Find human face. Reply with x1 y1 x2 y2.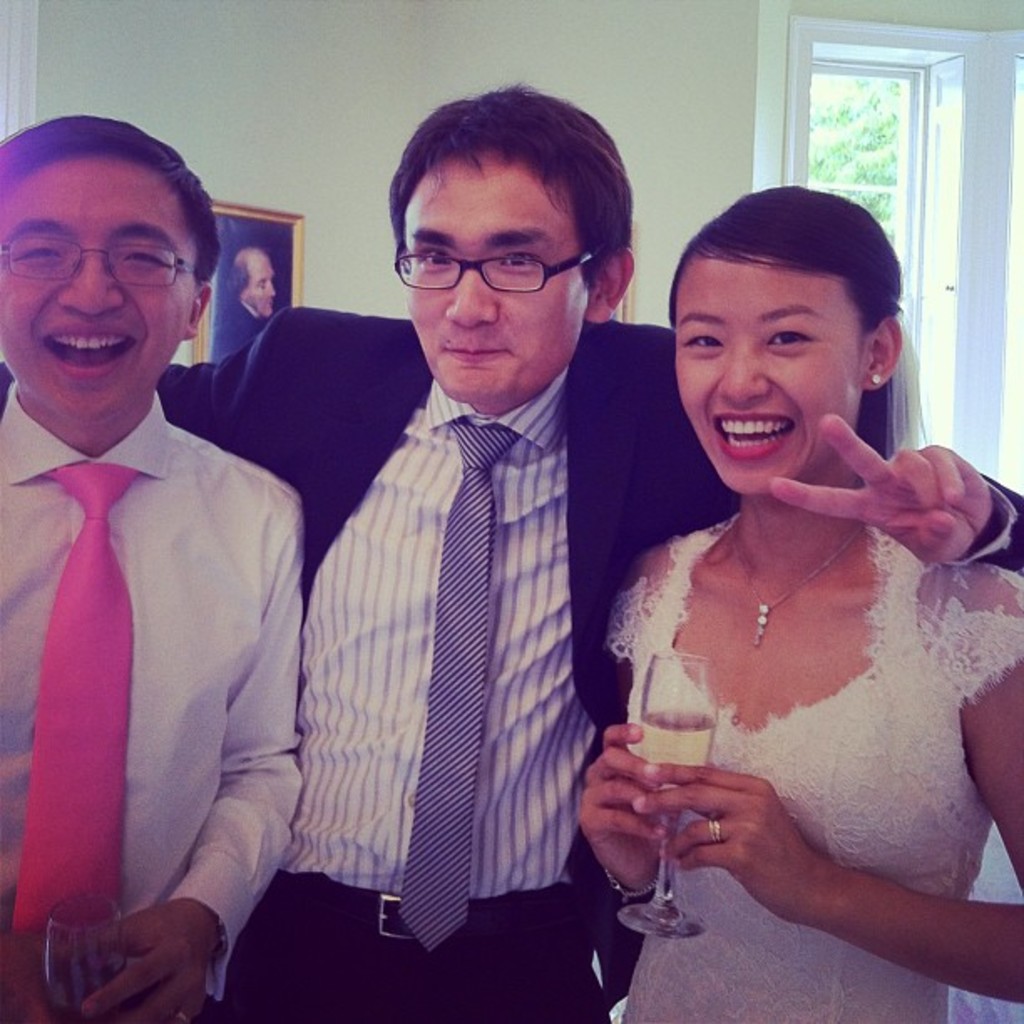
673 261 867 492.
